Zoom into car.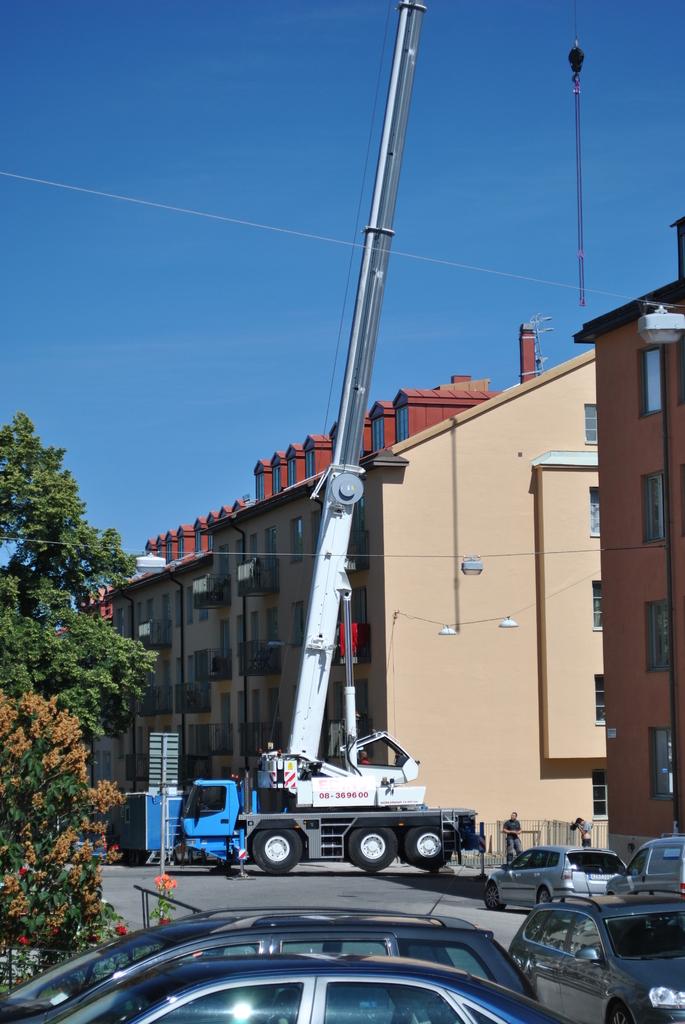
Zoom target: [x1=484, y1=844, x2=638, y2=902].
